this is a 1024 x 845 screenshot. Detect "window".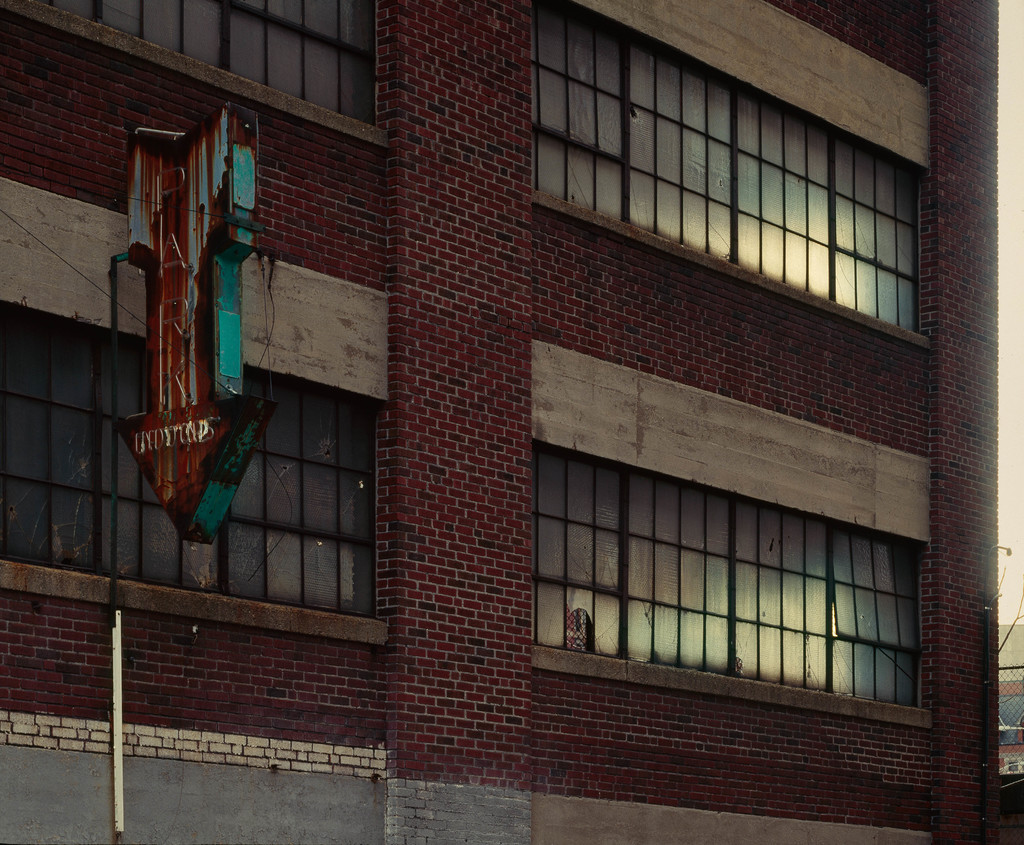
BBox(515, 389, 917, 717).
